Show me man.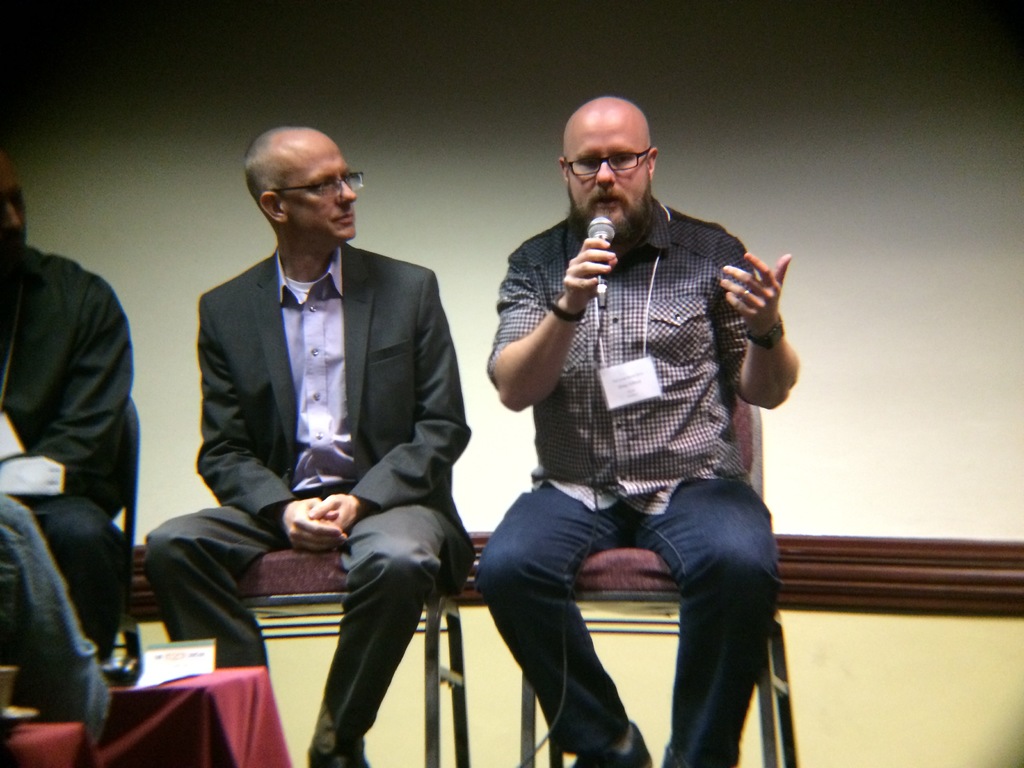
man is here: {"left": 144, "top": 125, "right": 477, "bottom": 767}.
